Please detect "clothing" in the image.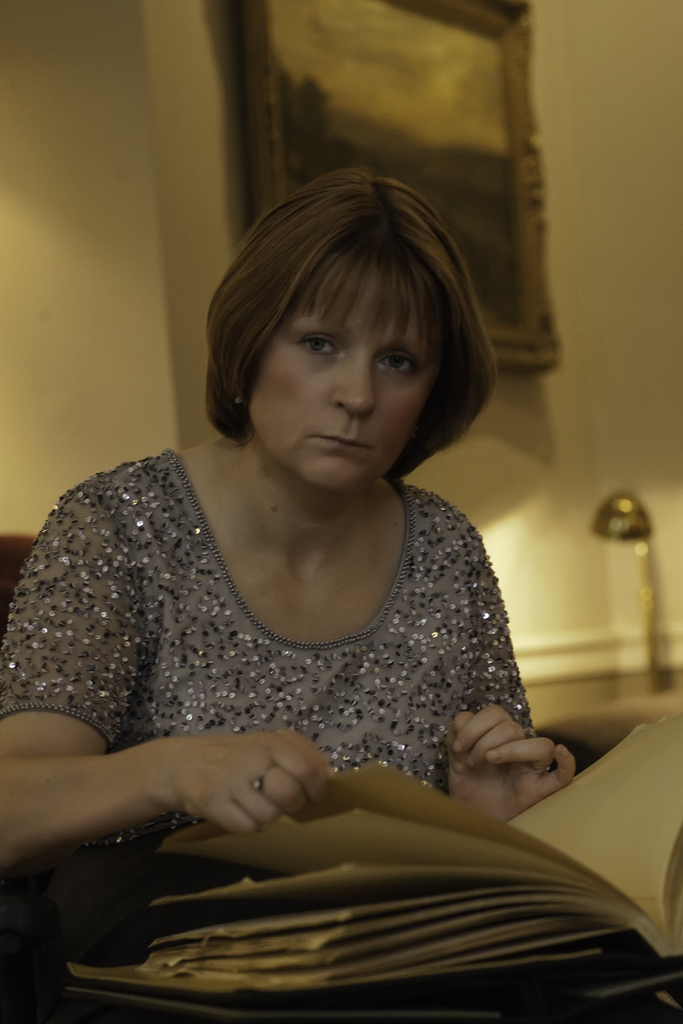
l=7, t=444, r=534, b=881.
